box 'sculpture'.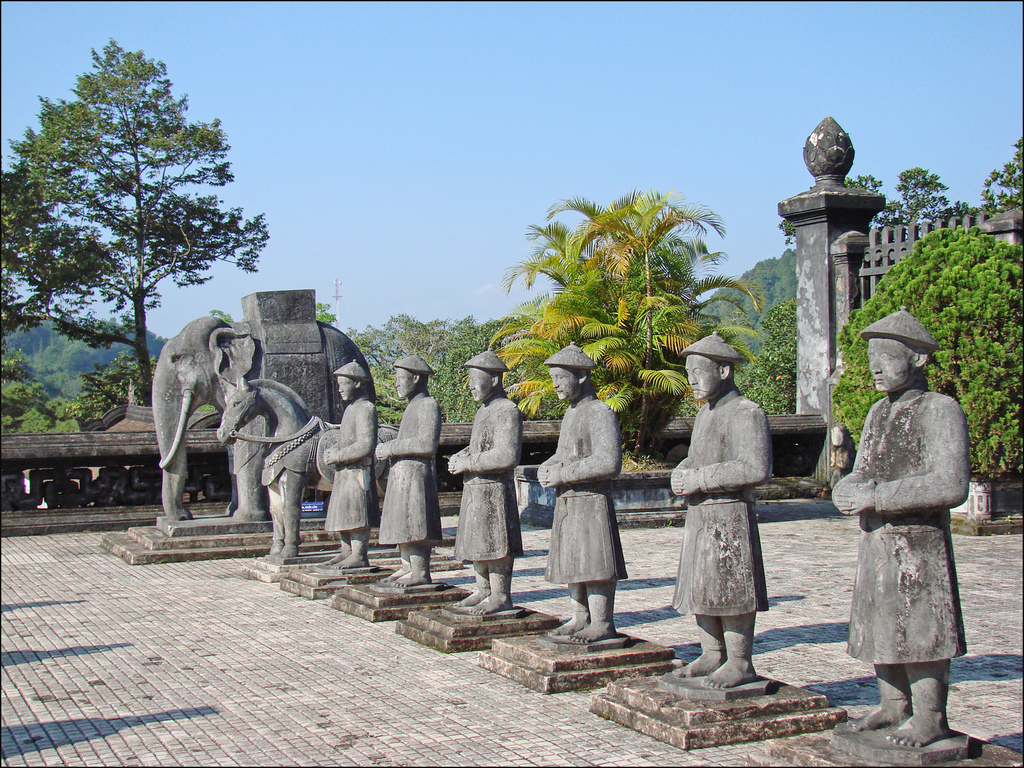
(653, 324, 782, 700).
